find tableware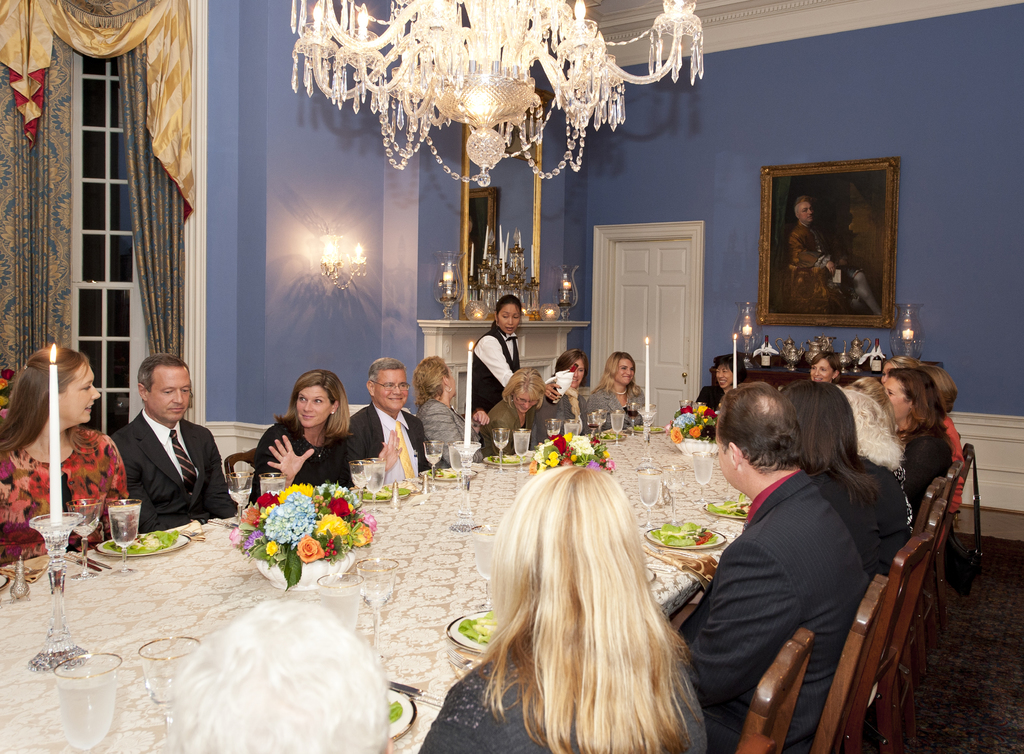
select_region(262, 471, 291, 505)
